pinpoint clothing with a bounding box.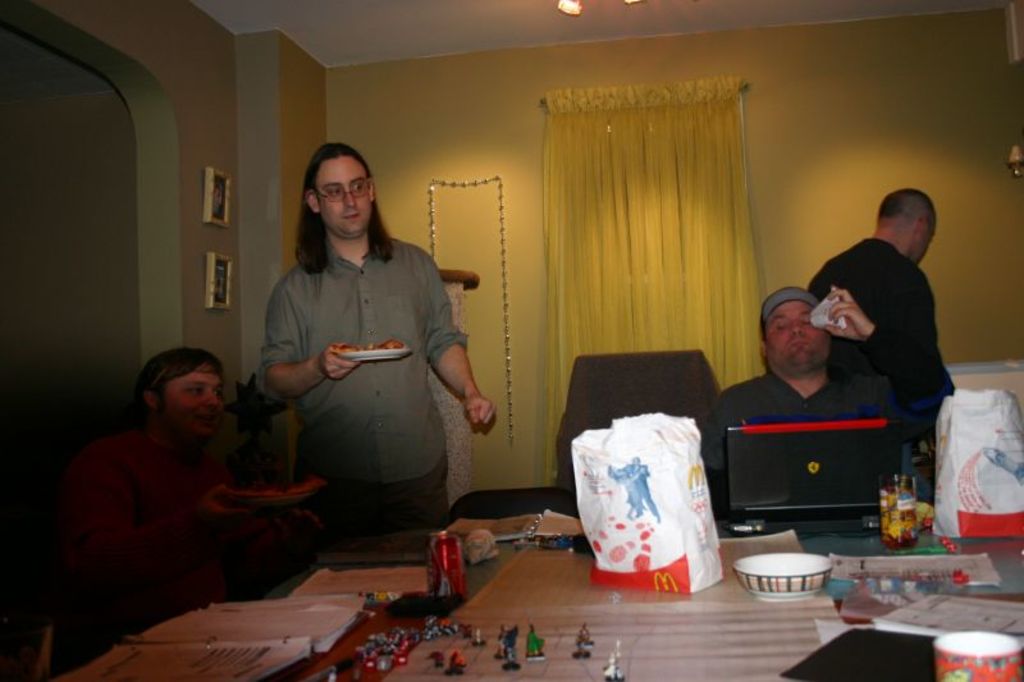
left=700, top=315, right=963, bottom=521.
